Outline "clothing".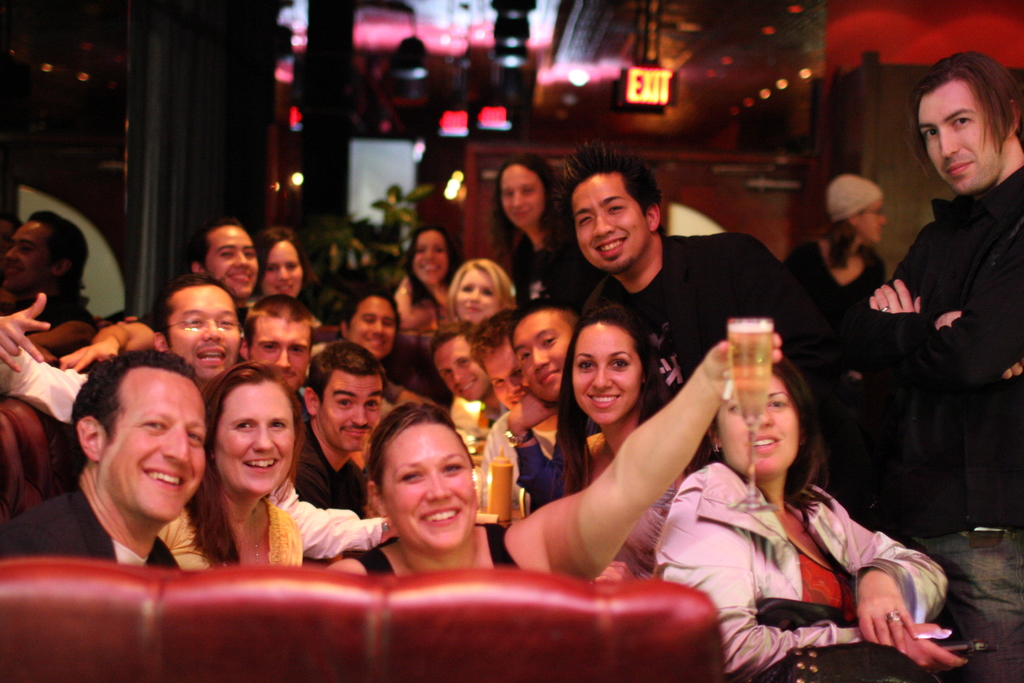
Outline: <bbox>634, 446, 962, 670</bbox>.
